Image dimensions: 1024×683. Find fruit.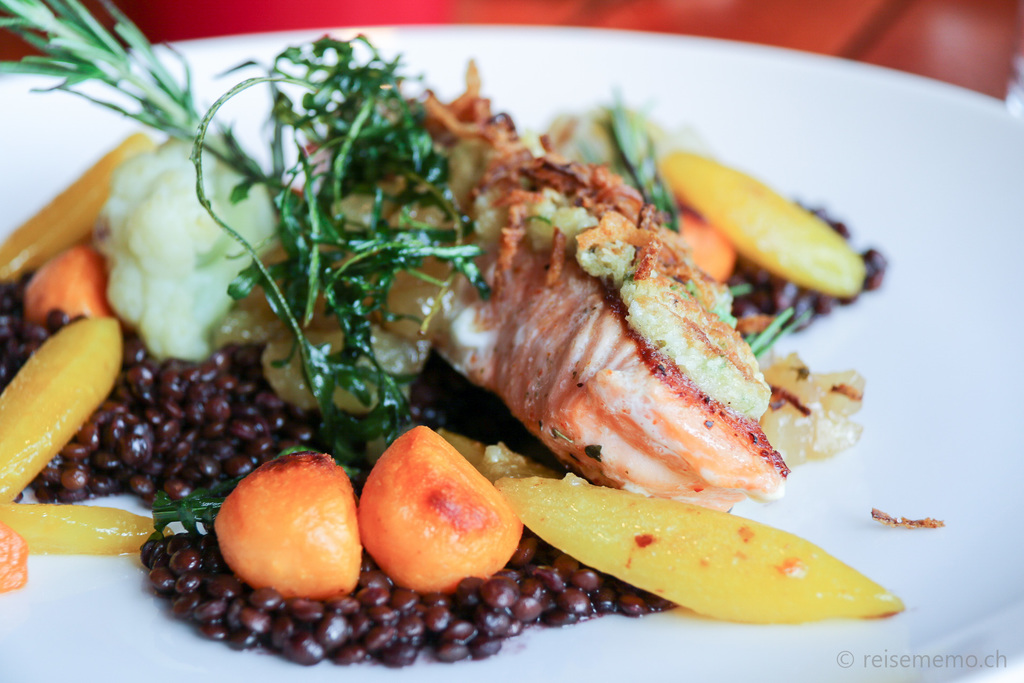
locate(0, 504, 175, 555).
